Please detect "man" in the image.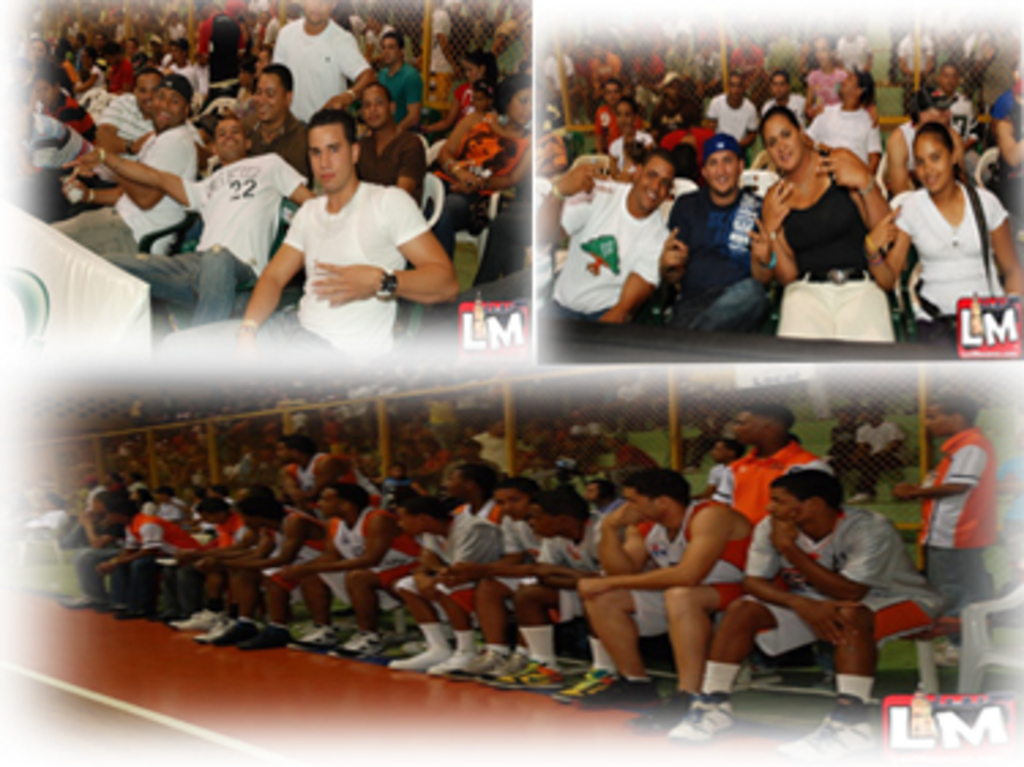
(x1=369, y1=27, x2=426, y2=131).
